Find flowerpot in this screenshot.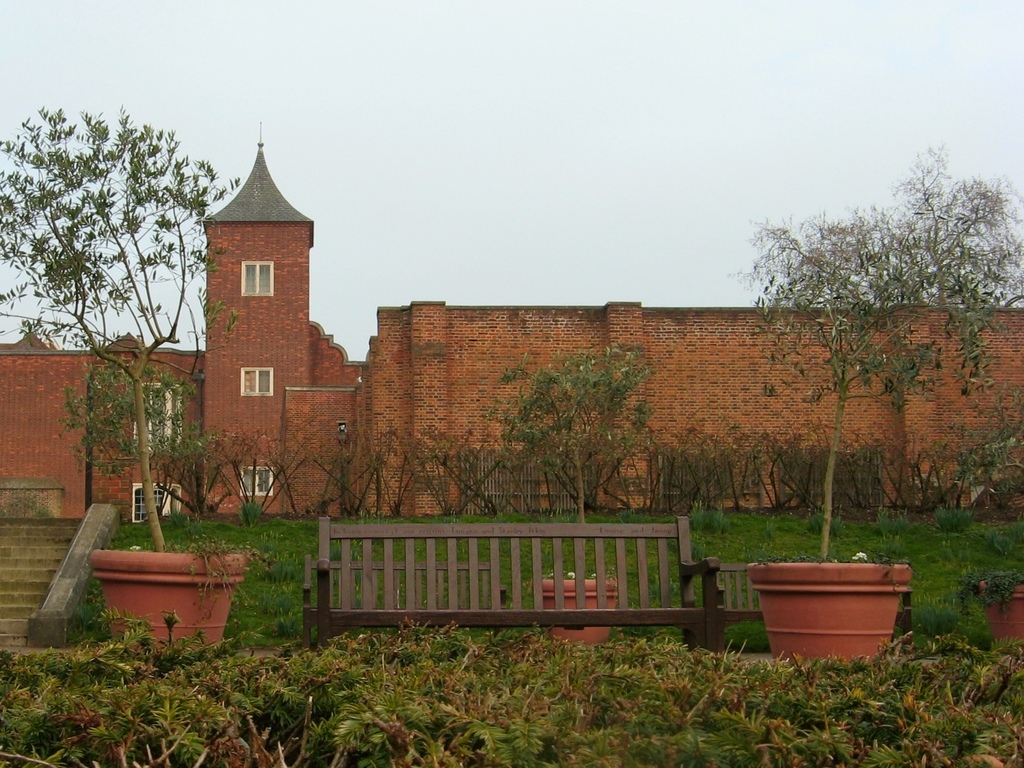
The bounding box for flowerpot is rect(972, 578, 1023, 648).
